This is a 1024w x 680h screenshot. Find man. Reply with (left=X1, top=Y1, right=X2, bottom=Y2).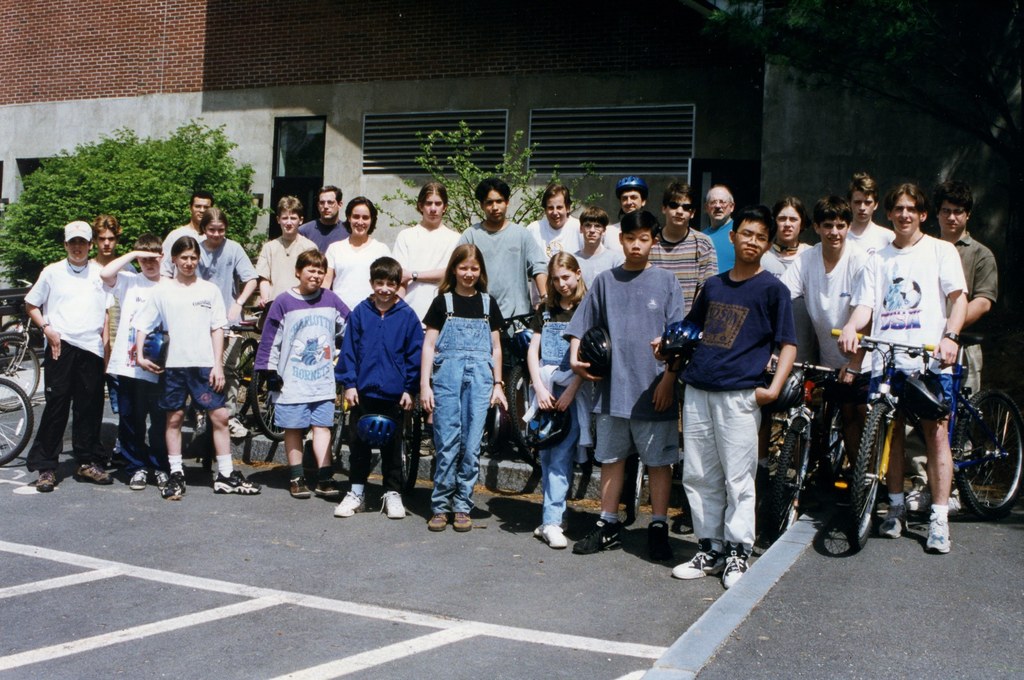
(left=904, top=177, right=998, bottom=512).
